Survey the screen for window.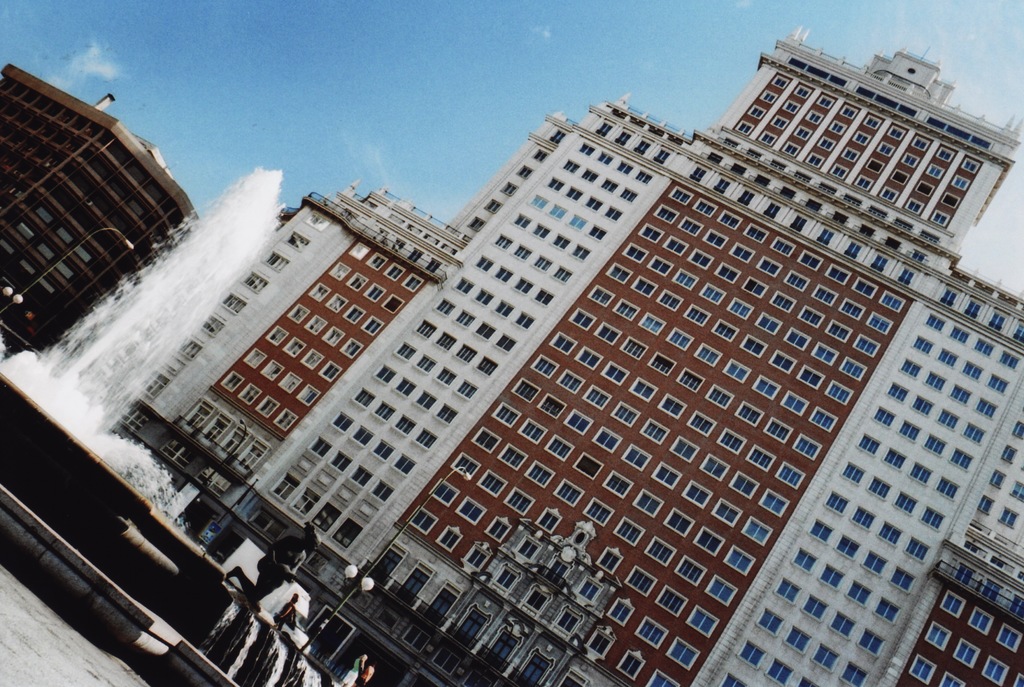
Survey found: 593,426,620,449.
